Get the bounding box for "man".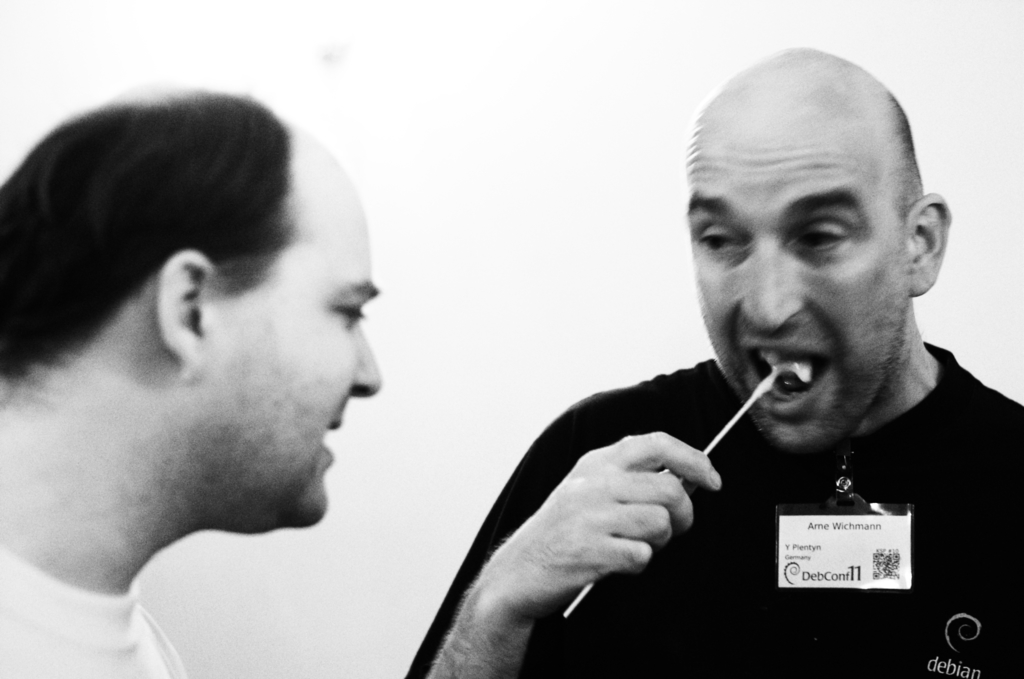
[x1=0, y1=90, x2=384, y2=678].
